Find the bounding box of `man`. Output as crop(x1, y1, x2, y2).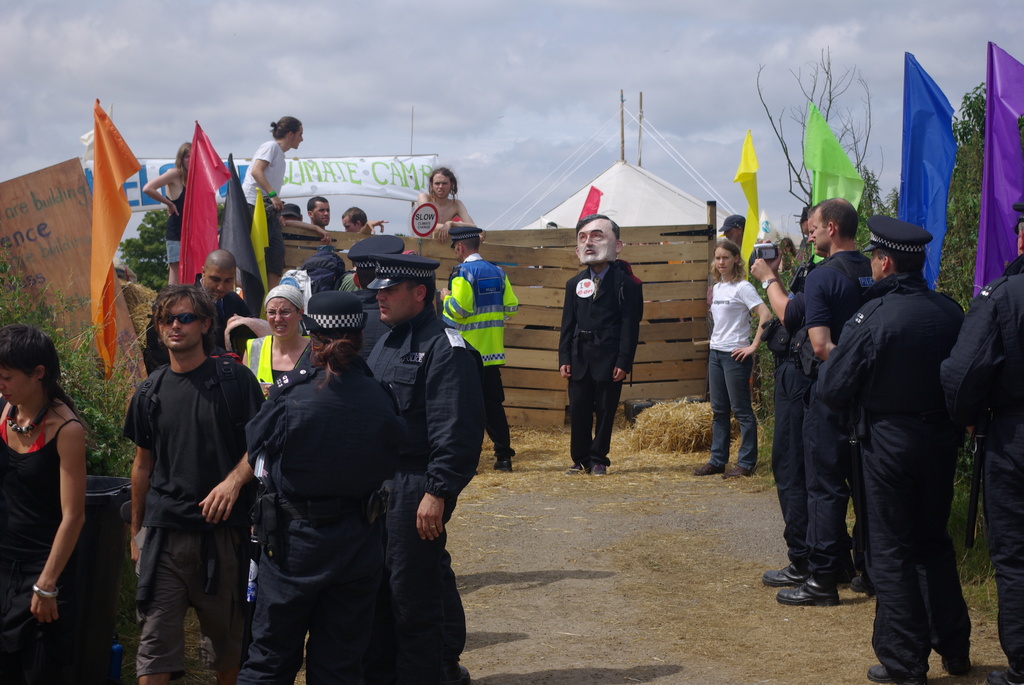
crop(282, 198, 330, 247).
